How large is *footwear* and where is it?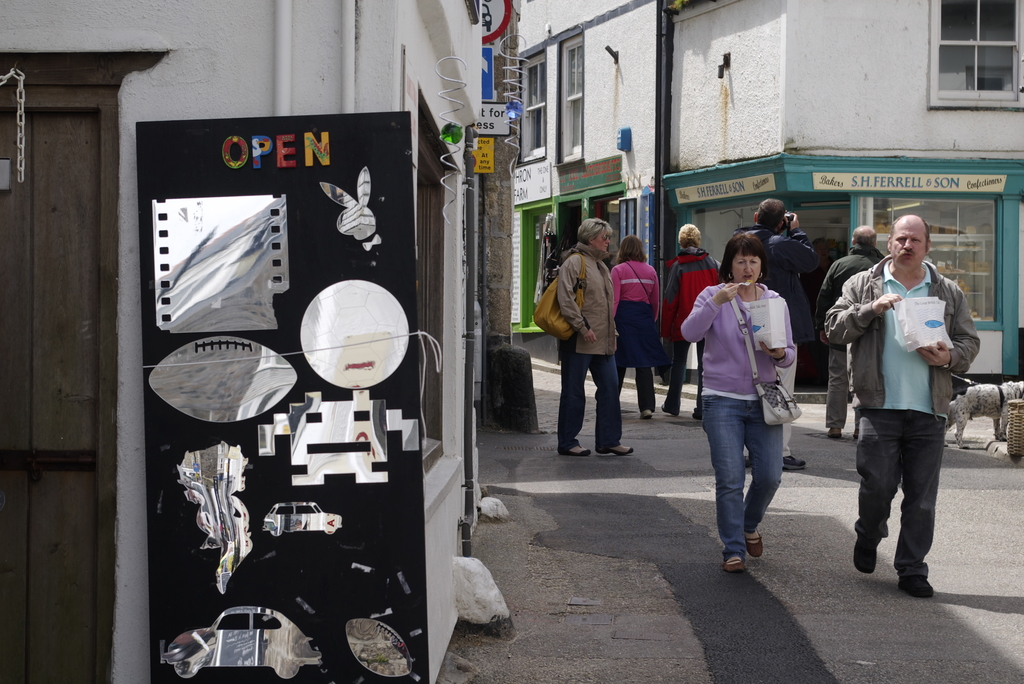
Bounding box: (662,406,677,412).
